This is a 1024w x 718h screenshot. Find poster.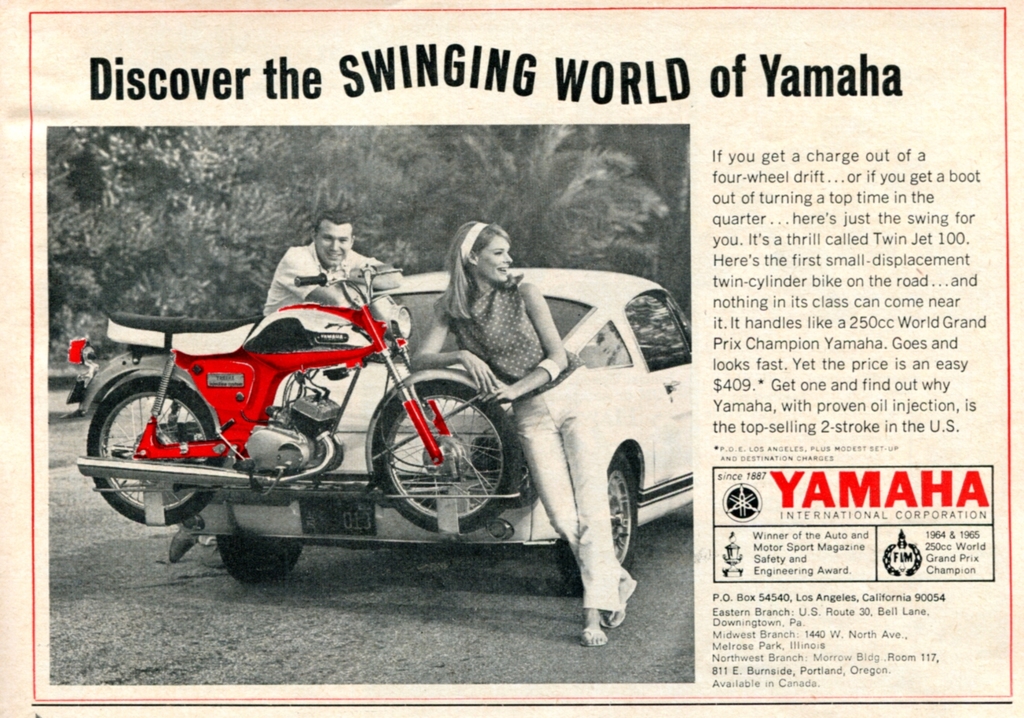
Bounding box: bbox(0, 0, 1020, 717).
